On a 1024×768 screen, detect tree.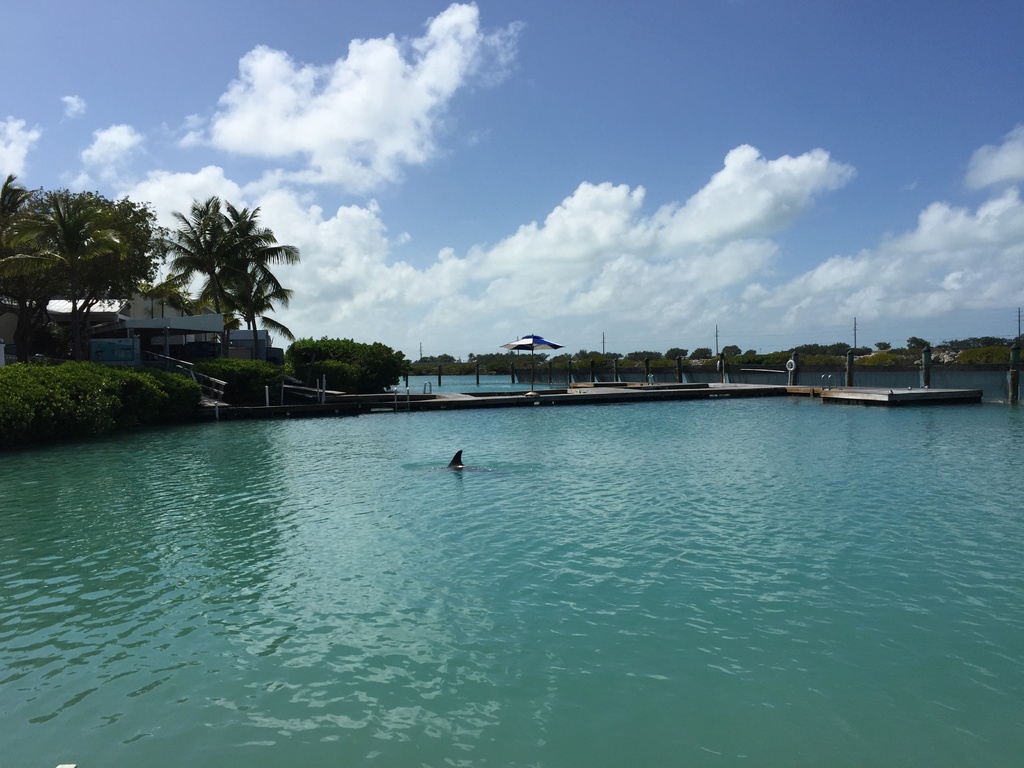
box(907, 337, 934, 349).
